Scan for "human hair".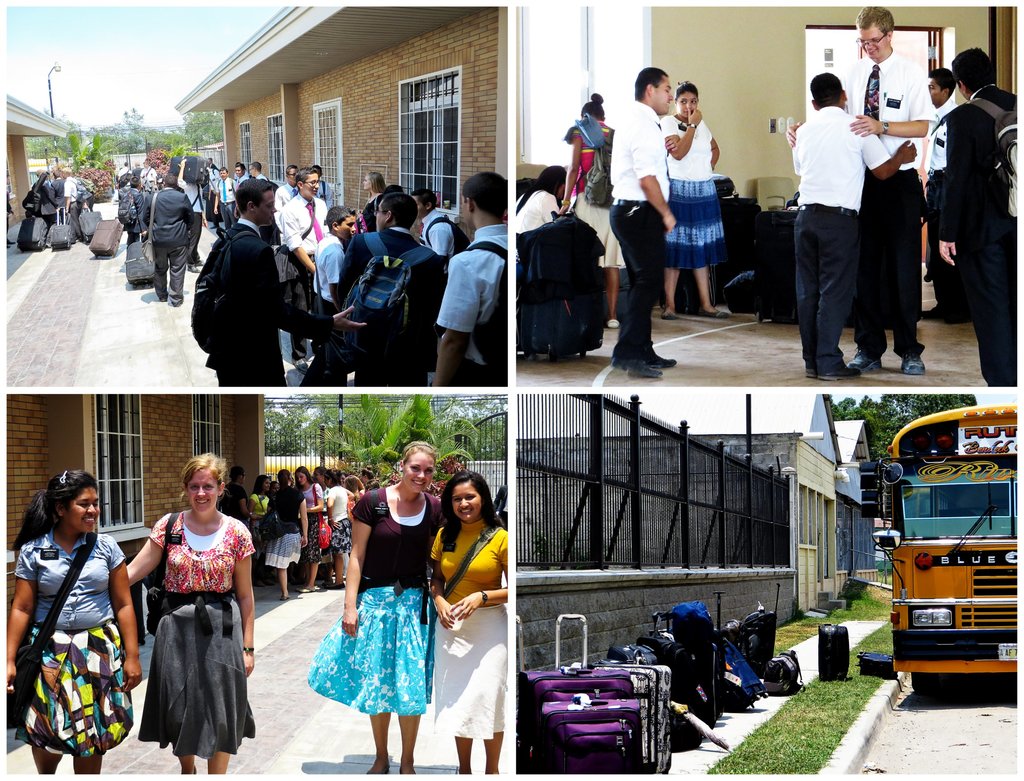
Scan result: [left=807, top=70, right=844, bottom=108].
